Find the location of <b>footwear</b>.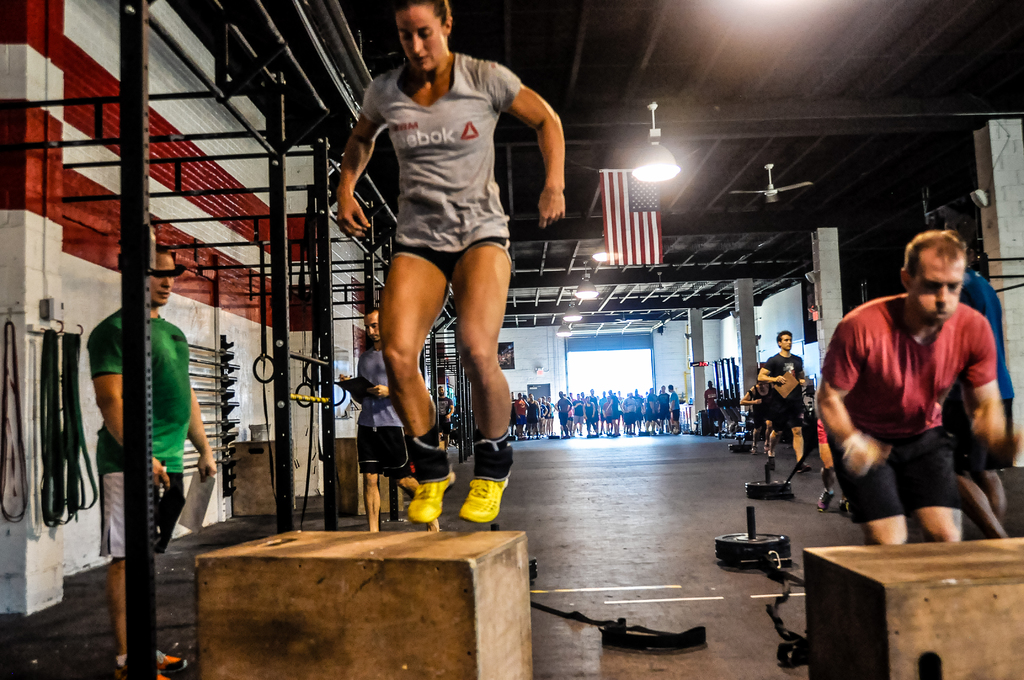
Location: (left=817, top=489, right=835, bottom=514).
